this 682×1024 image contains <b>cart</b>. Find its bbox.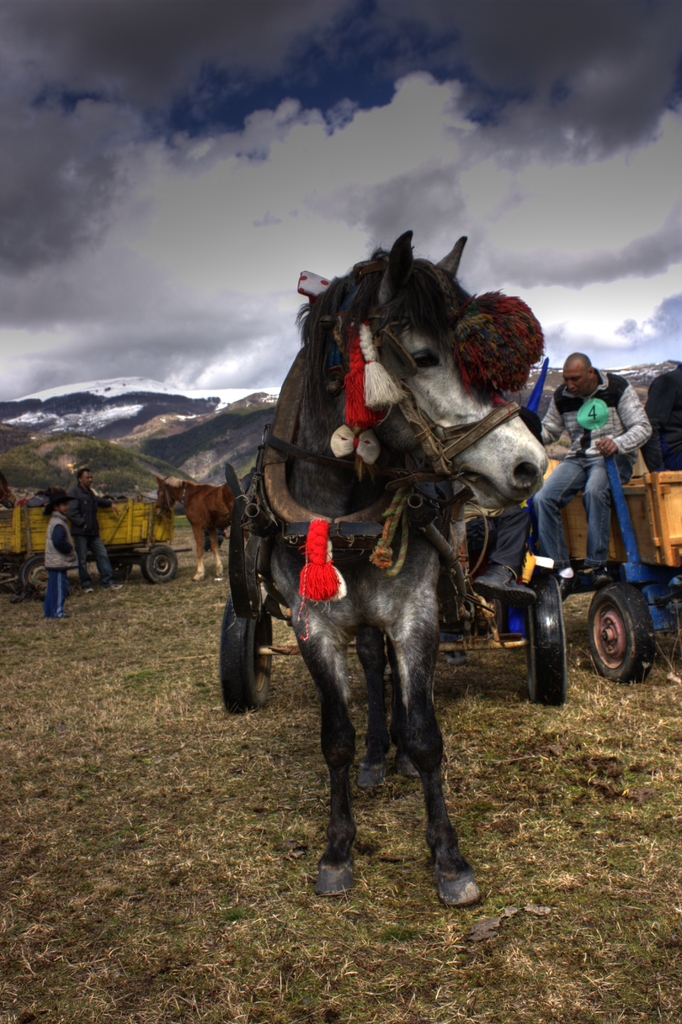
[216, 429, 568, 716].
